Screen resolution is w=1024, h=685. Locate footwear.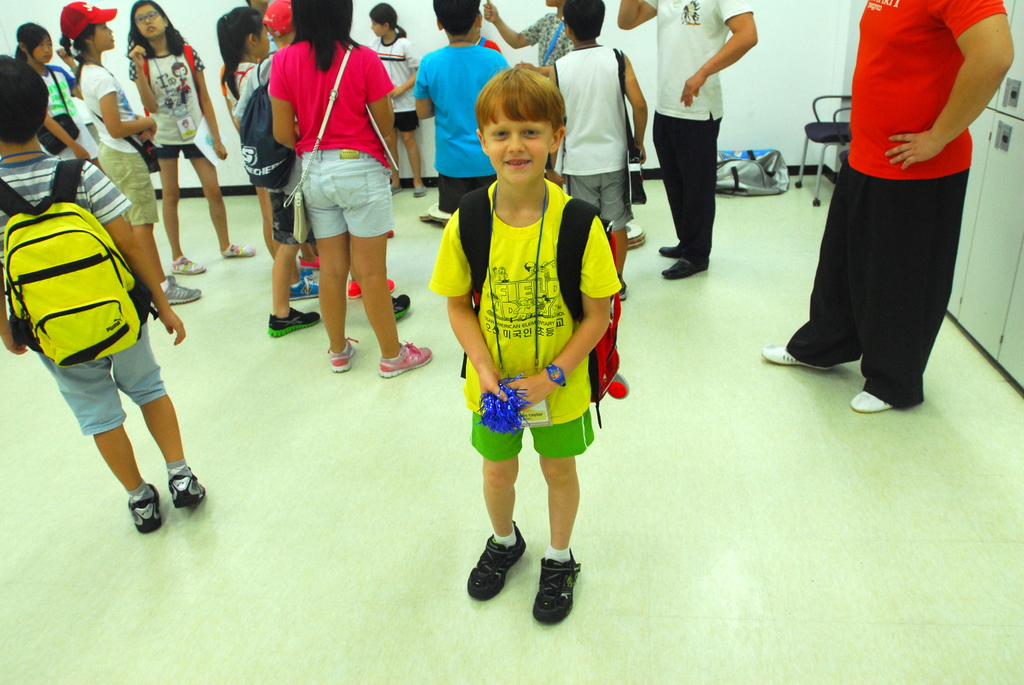
(299, 254, 320, 269).
